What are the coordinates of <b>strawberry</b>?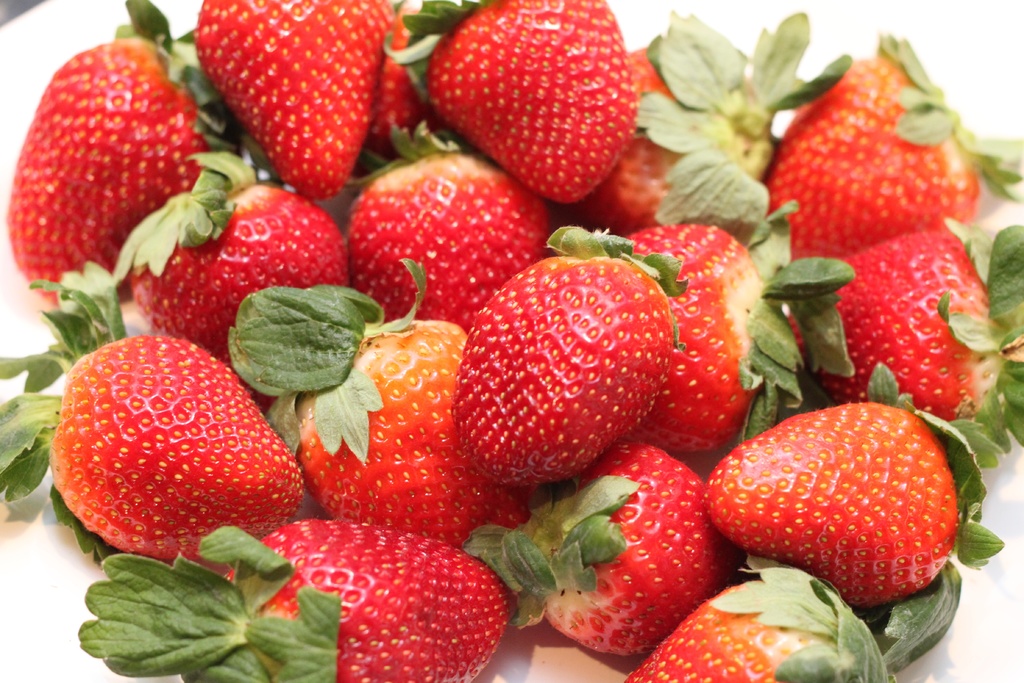
left=584, top=215, right=849, bottom=458.
